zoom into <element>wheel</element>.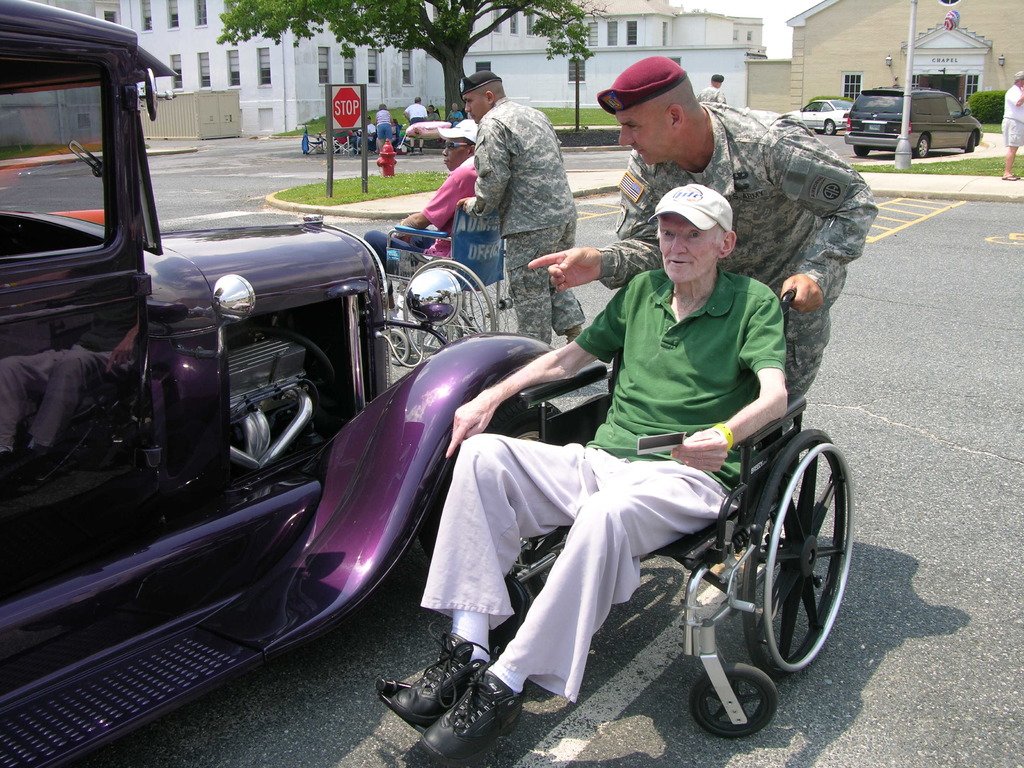
Zoom target: select_region(741, 420, 854, 674).
